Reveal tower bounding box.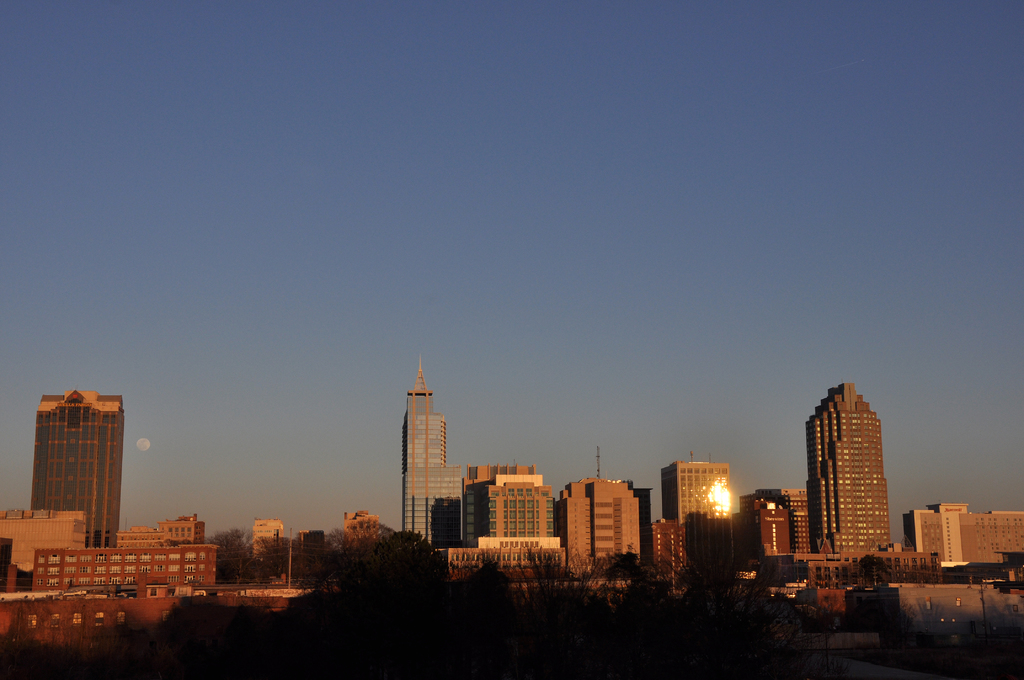
Revealed: 31,394,123,547.
